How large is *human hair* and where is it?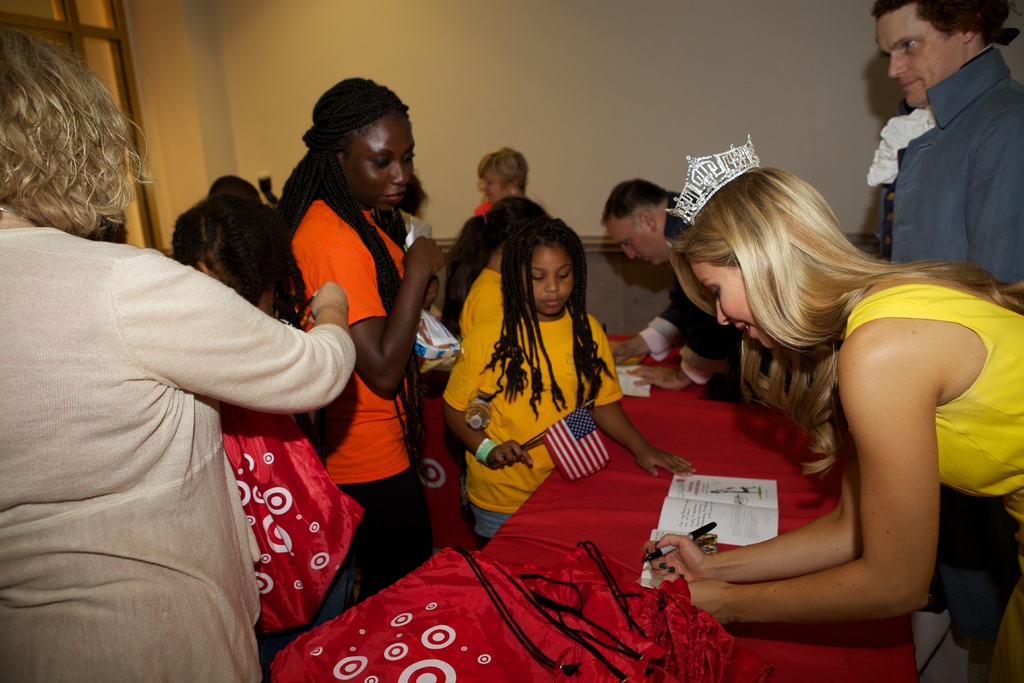
Bounding box: (left=867, top=0, right=1020, bottom=39).
